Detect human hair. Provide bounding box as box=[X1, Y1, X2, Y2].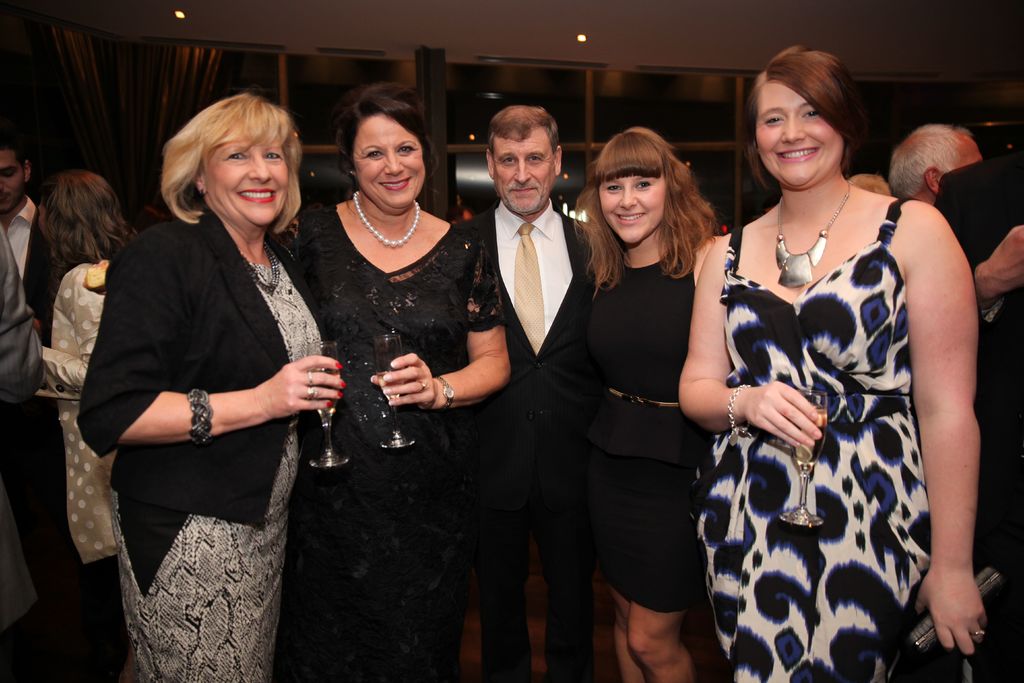
box=[35, 177, 138, 324].
